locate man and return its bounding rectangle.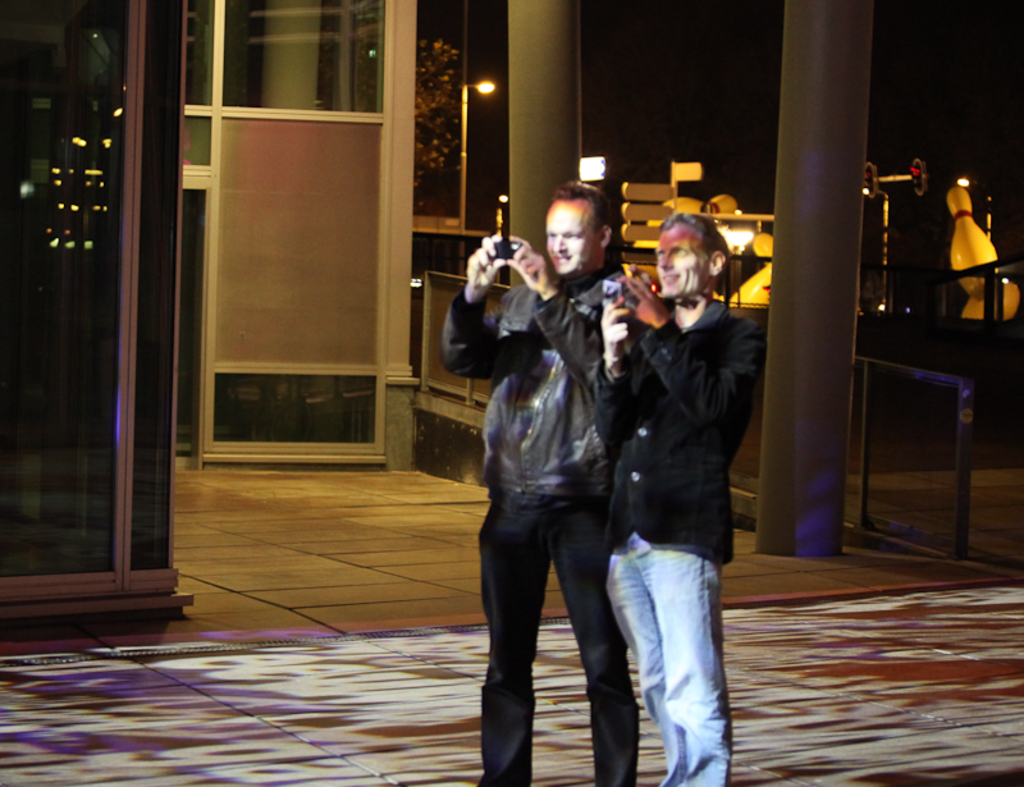
box(453, 196, 657, 786).
